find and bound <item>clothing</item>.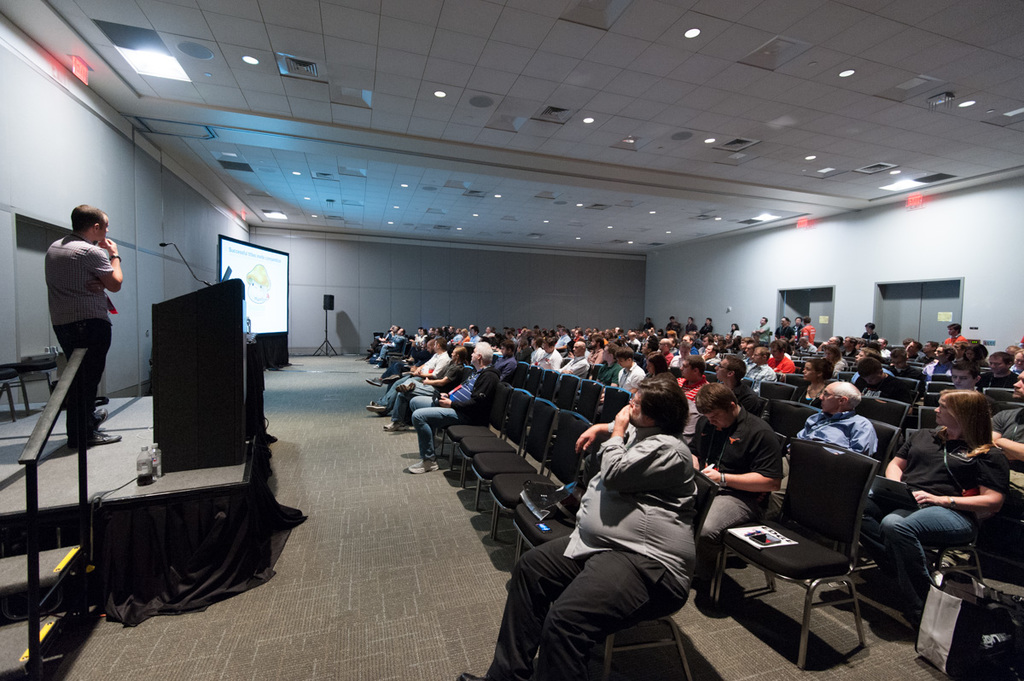
Bound: (x1=552, y1=334, x2=574, y2=351).
